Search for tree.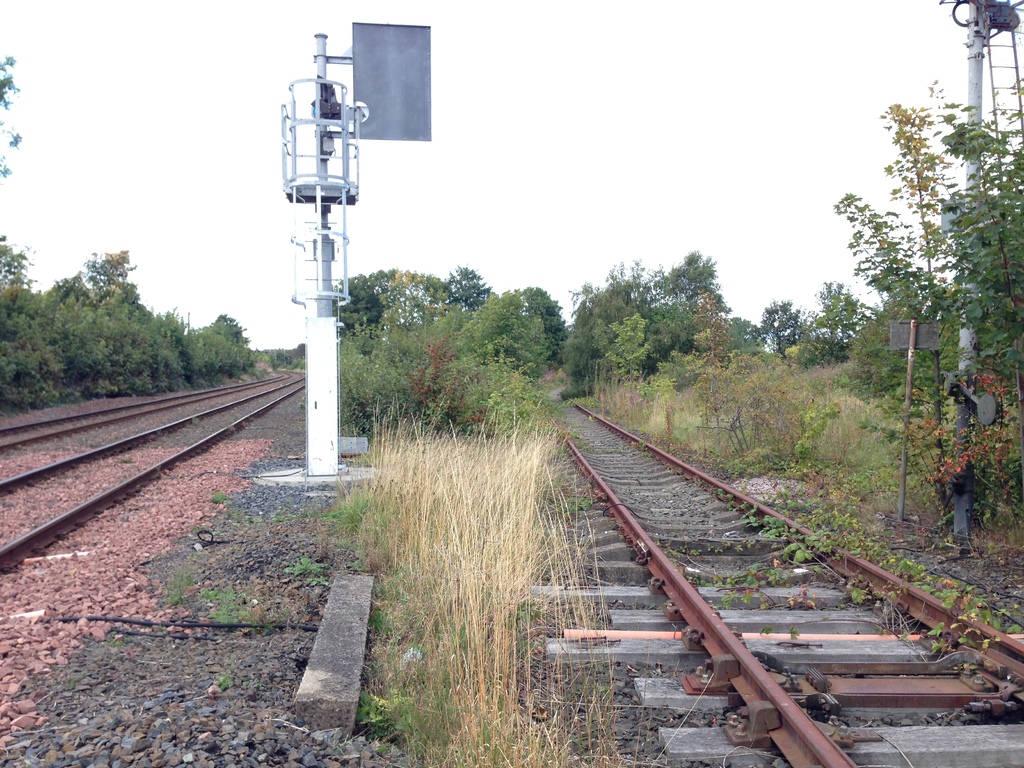
Found at bbox(648, 247, 730, 317).
